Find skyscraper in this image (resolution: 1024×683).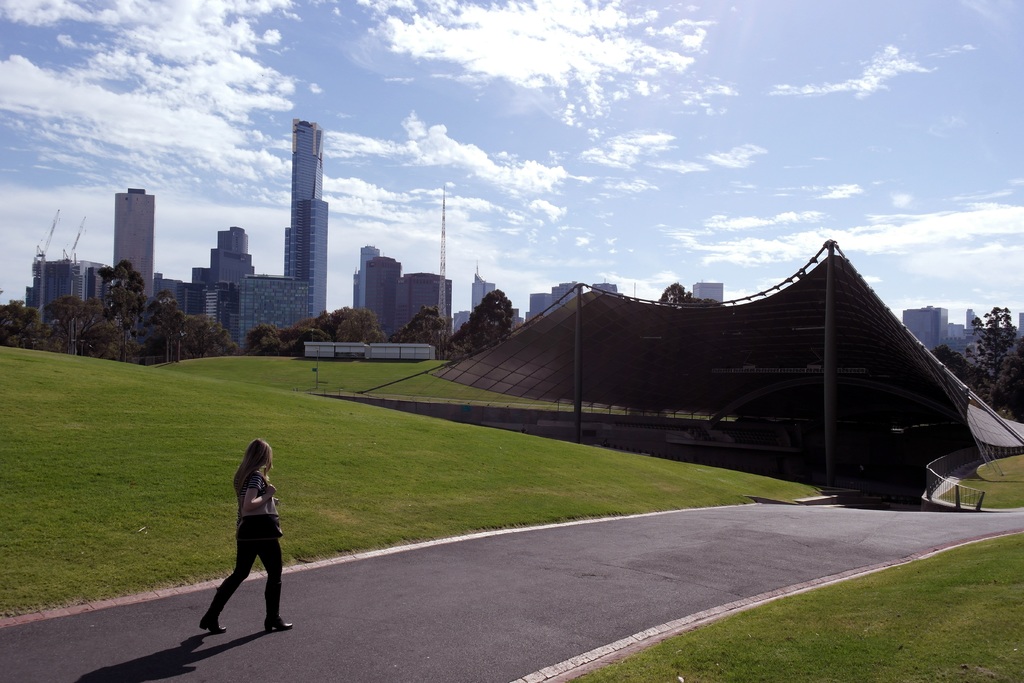
[left=948, top=317, right=966, bottom=345].
